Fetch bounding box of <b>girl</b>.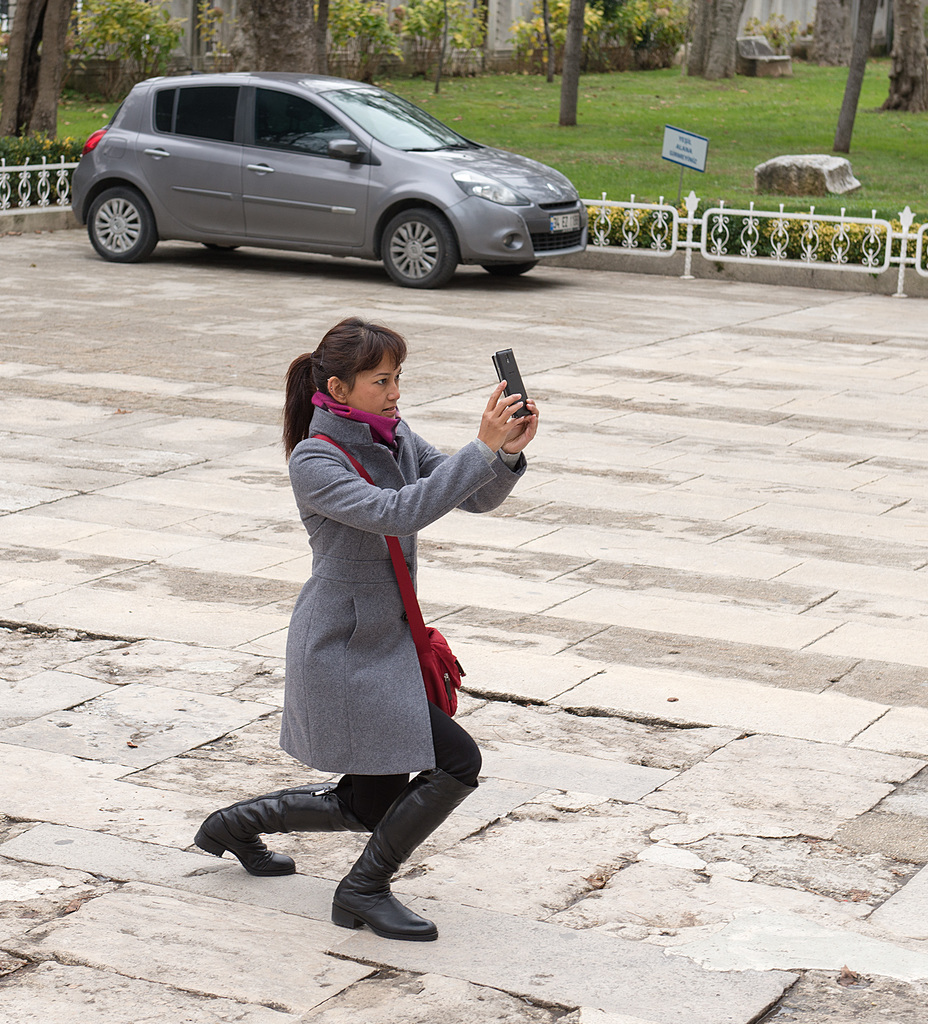
Bbox: x1=195, y1=316, x2=540, y2=945.
